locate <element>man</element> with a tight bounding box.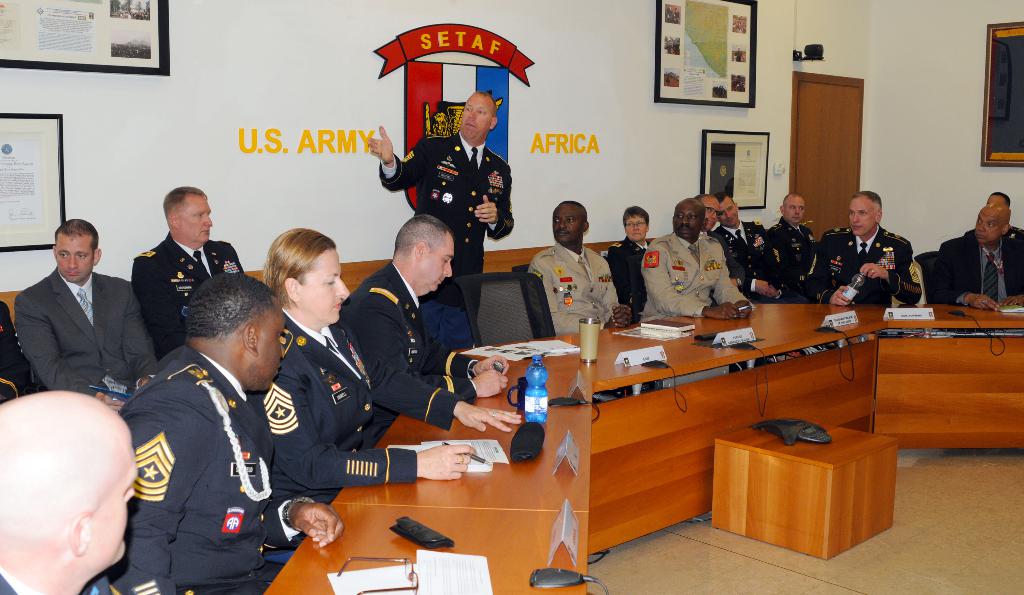
box(646, 196, 757, 319).
